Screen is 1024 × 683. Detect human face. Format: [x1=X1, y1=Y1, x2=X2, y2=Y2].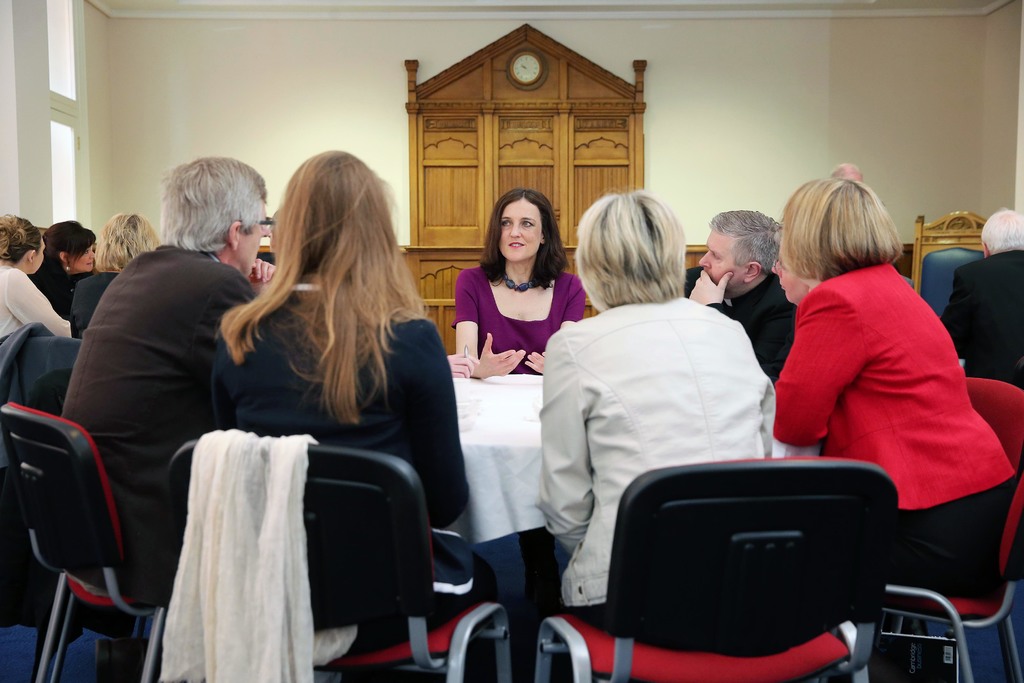
[x1=502, y1=189, x2=539, y2=264].
